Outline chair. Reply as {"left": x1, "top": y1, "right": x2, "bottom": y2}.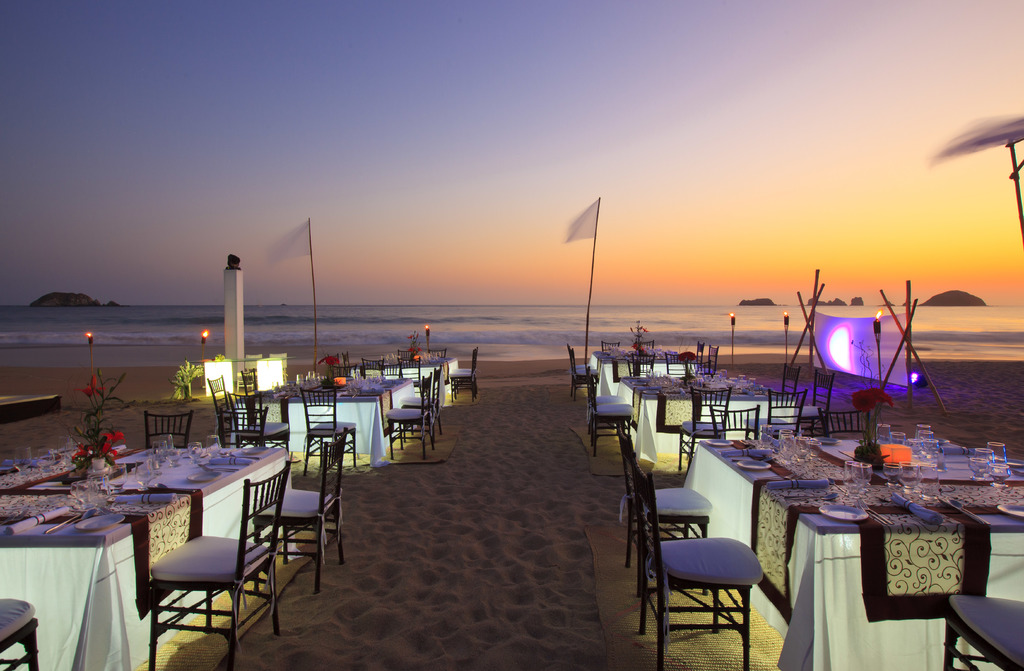
{"left": 588, "top": 372, "right": 639, "bottom": 452}.
